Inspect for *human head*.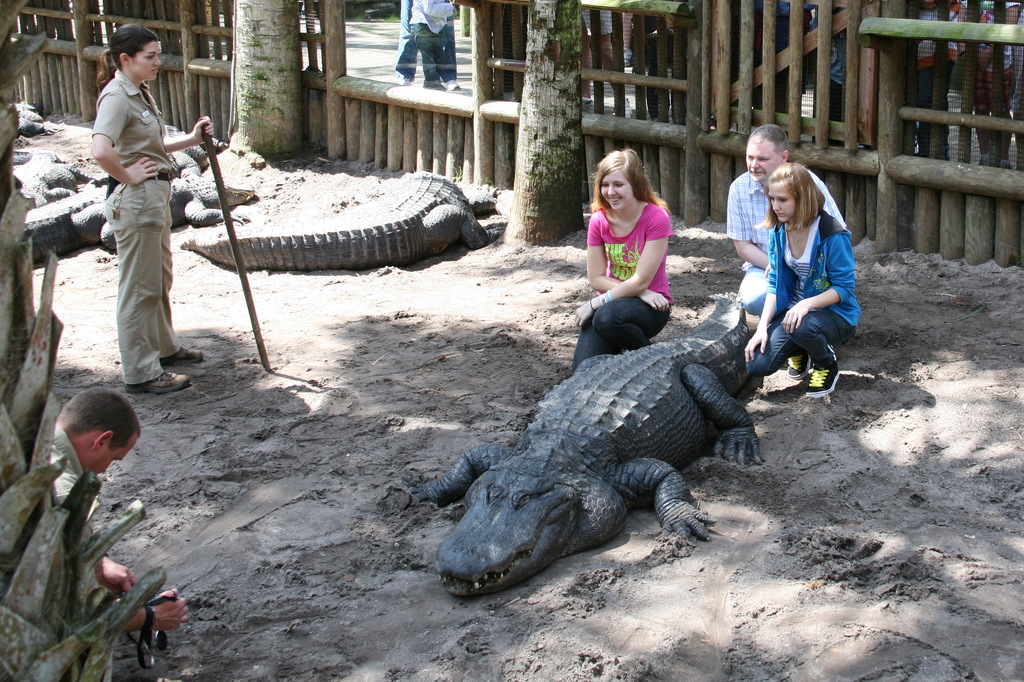
Inspection: 764/163/812/220.
